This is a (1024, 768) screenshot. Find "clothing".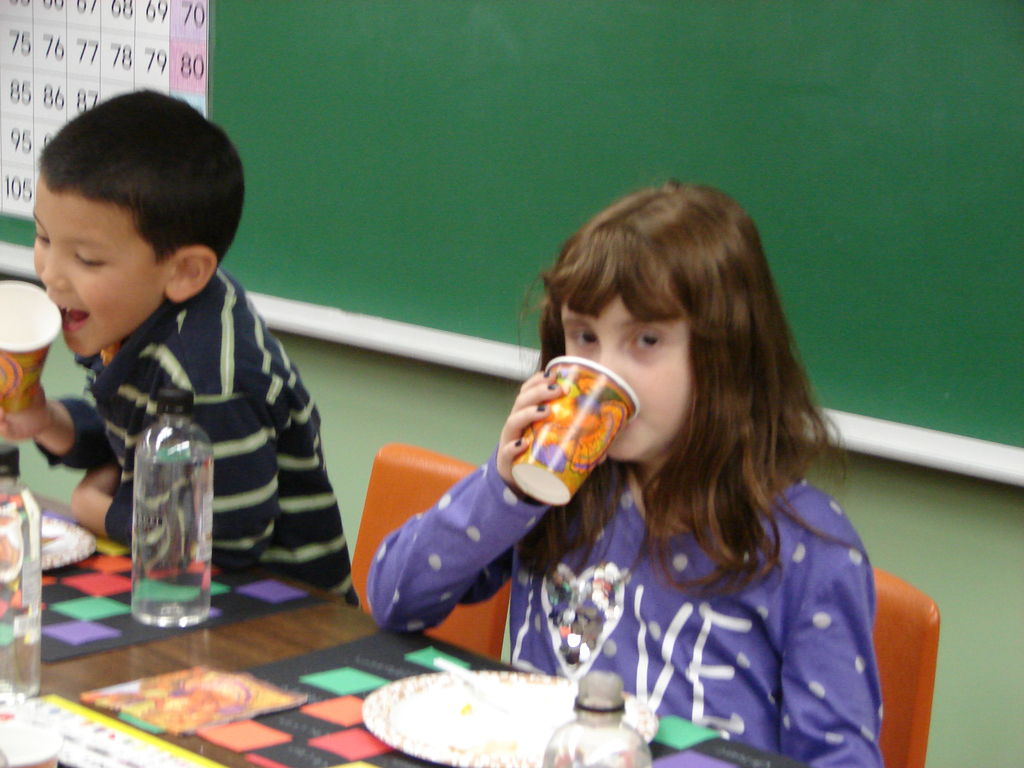
Bounding box: BBox(367, 437, 890, 767).
